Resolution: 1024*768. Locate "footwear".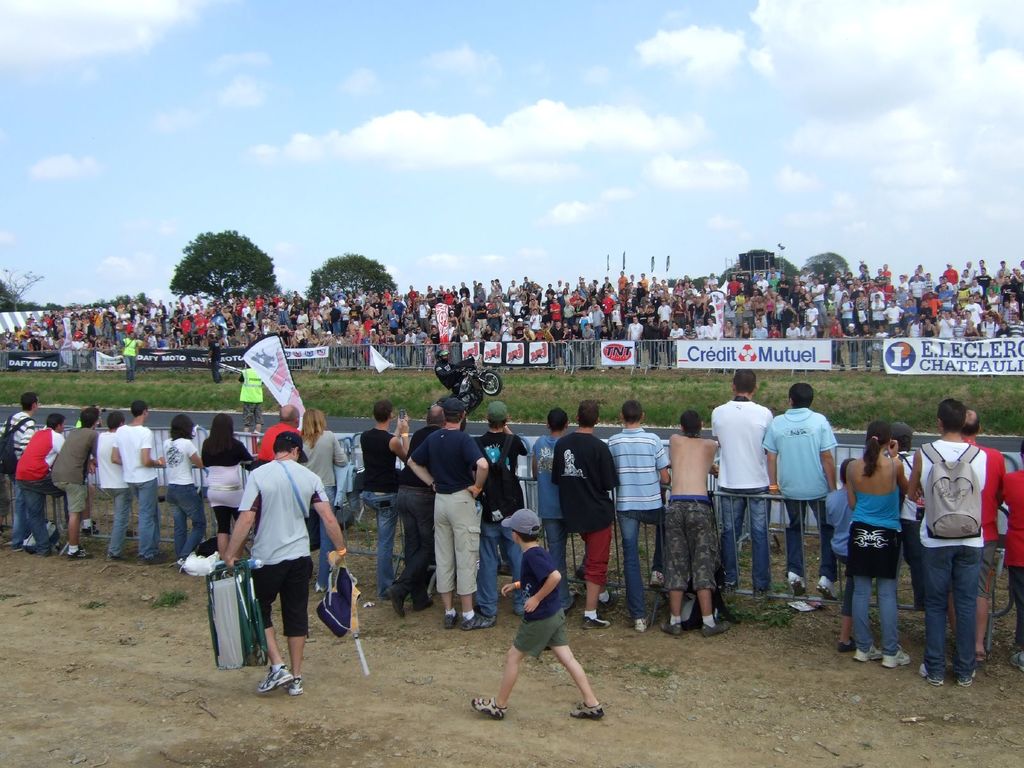
crop(636, 617, 650, 631).
